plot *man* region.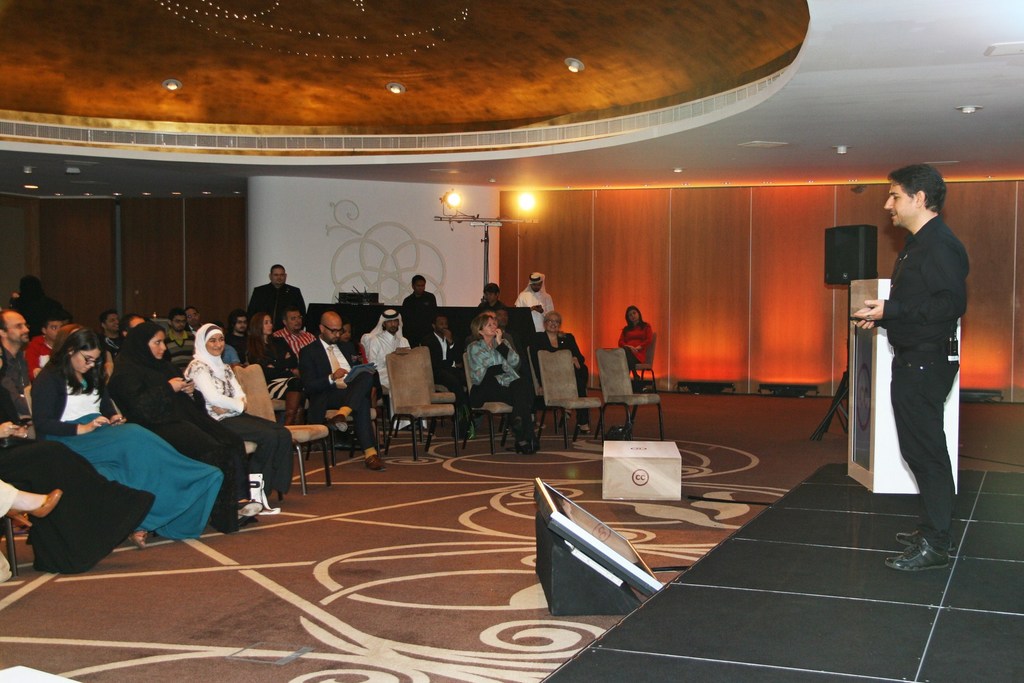
Plotted at detection(420, 315, 472, 439).
